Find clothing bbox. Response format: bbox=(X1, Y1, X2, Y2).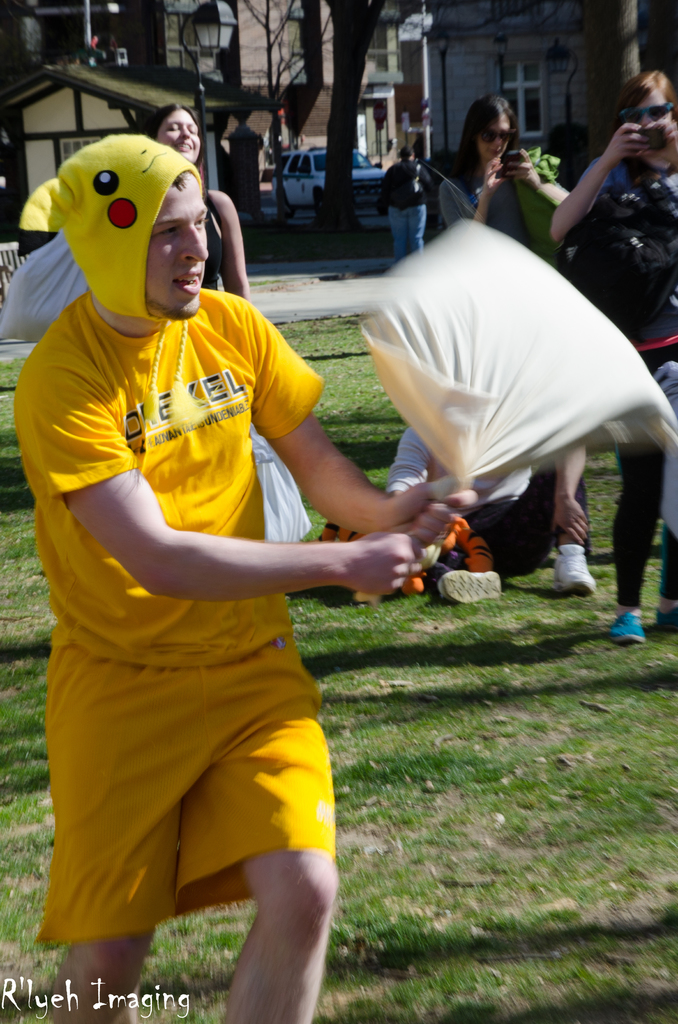
bbox=(385, 424, 592, 593).
